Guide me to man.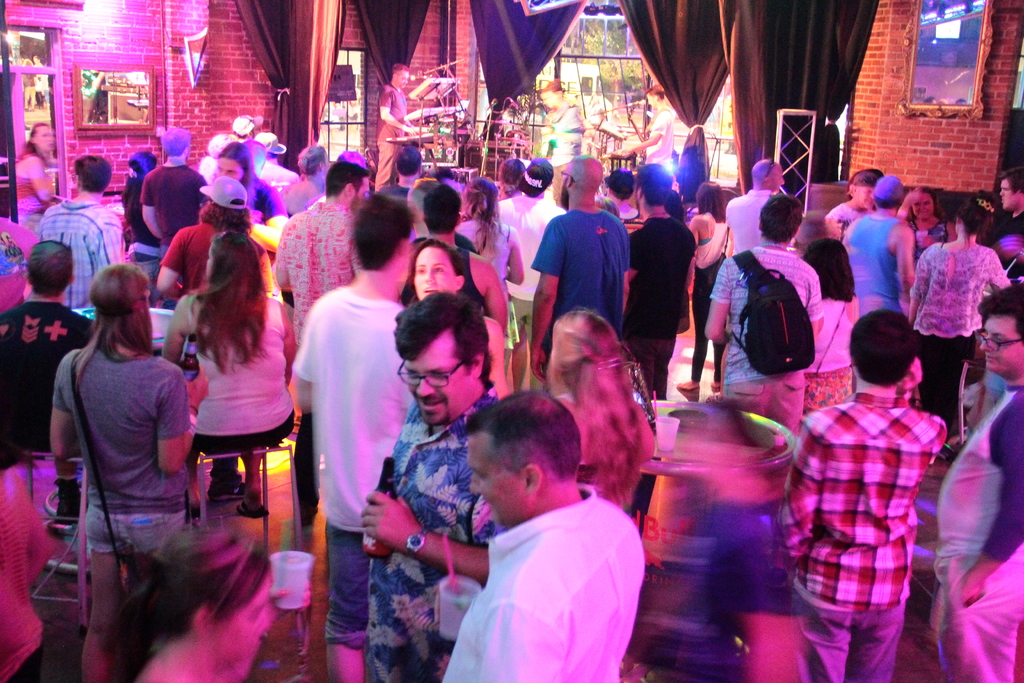
Guidance: bbox=(0, 237, 99, 472).
